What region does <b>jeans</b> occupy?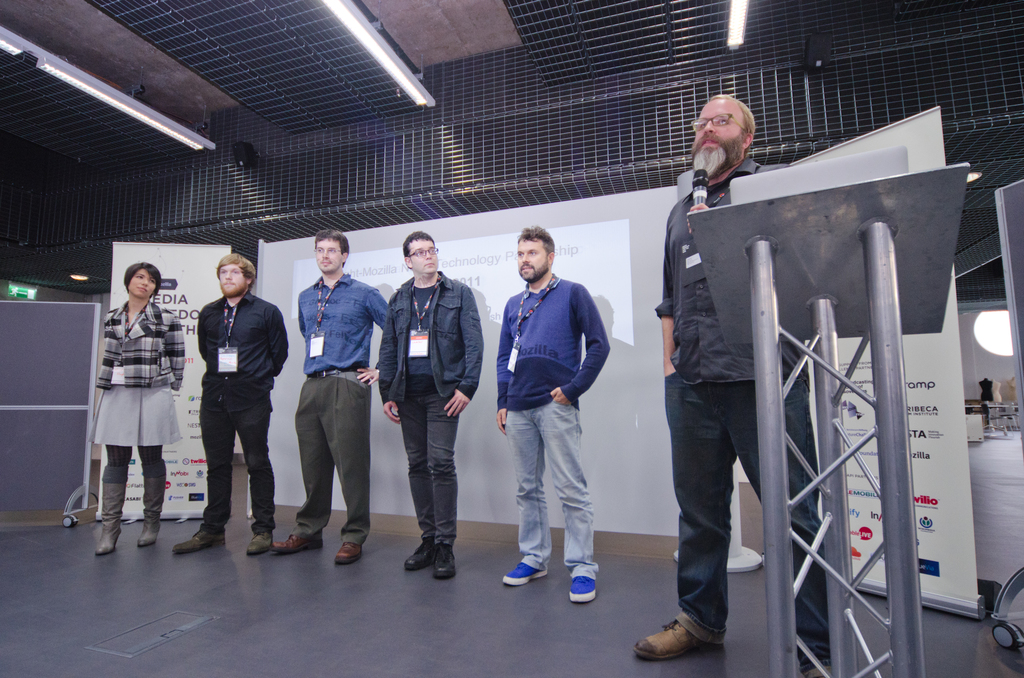
box=[394, 393, 461, 545].
